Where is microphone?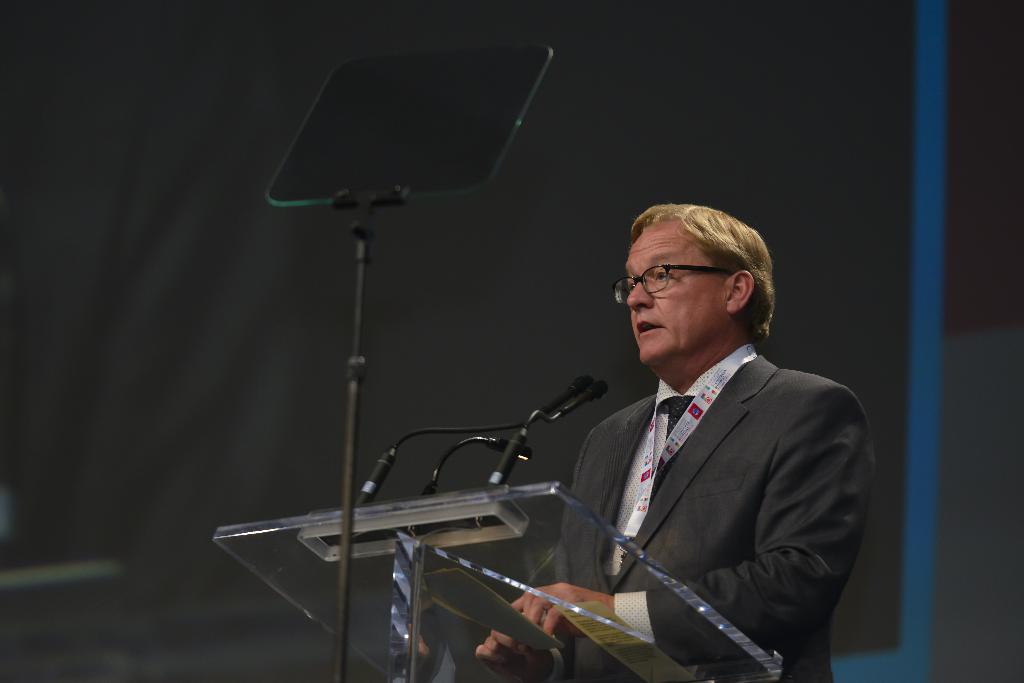
[left=420, top=433, right=531, bottom=497].
